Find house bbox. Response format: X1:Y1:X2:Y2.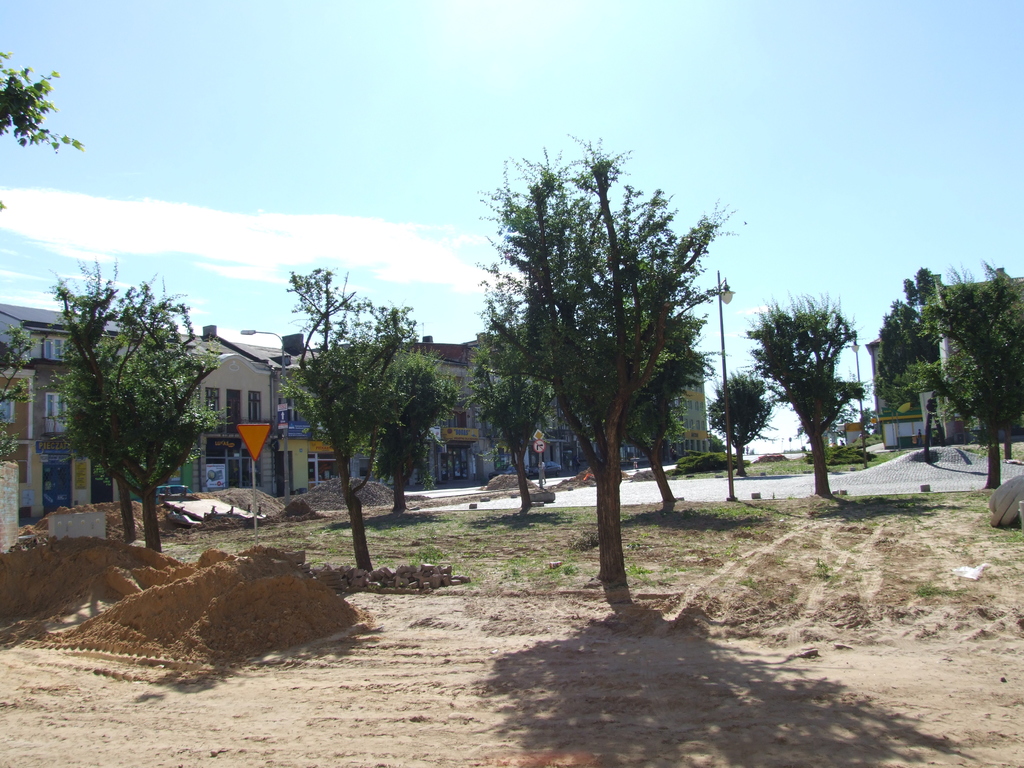
838:416:872:450.
